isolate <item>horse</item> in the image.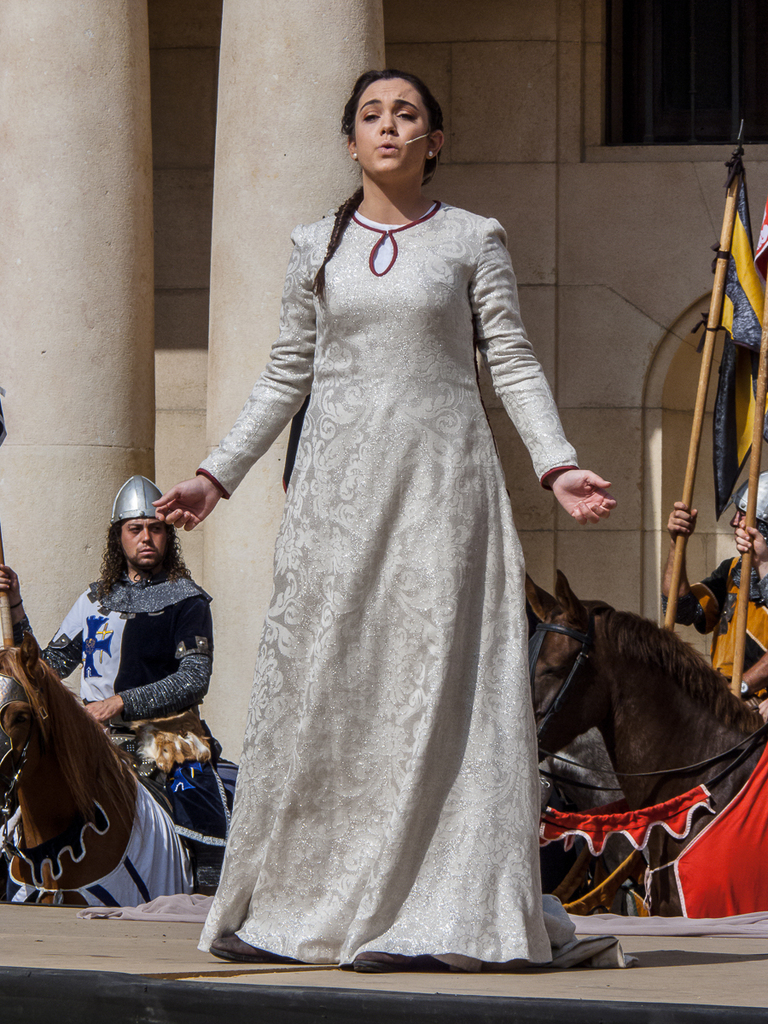
Isolated region: l=0, t=630, r=220, b=905.
